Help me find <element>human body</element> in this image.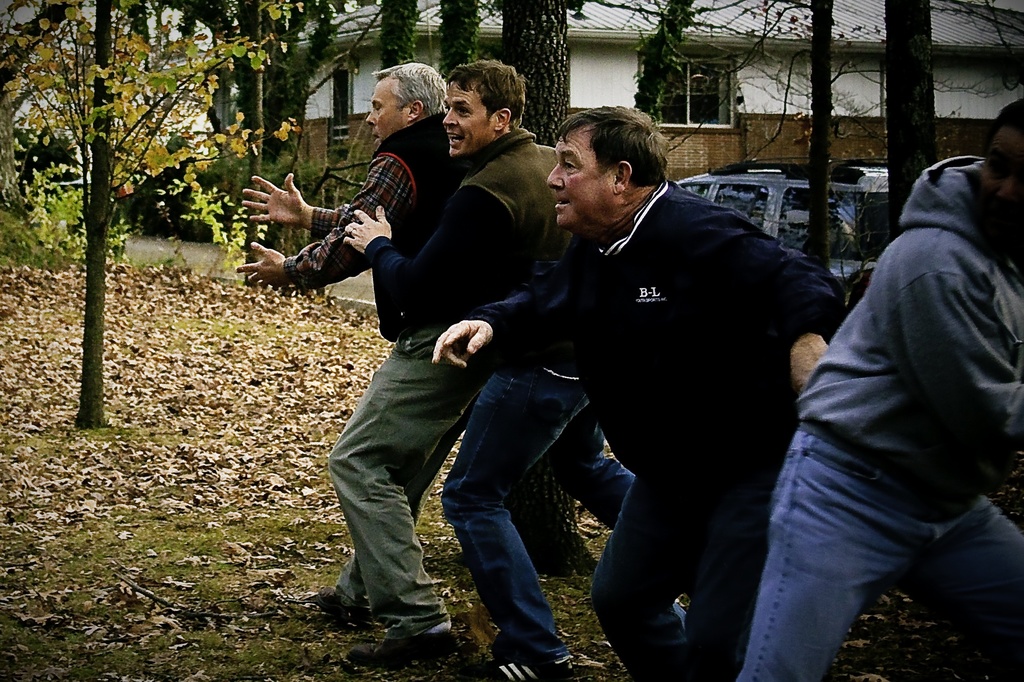
Found it: 240:109:493:666.
